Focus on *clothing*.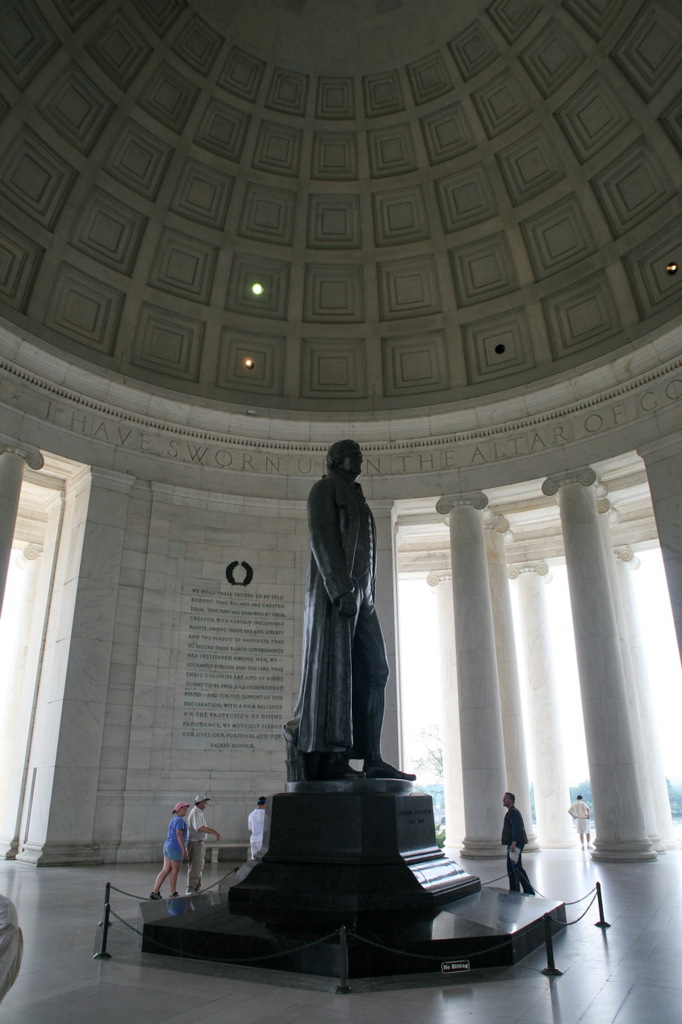
Focused at Rect(288, 471, 393, 755).
